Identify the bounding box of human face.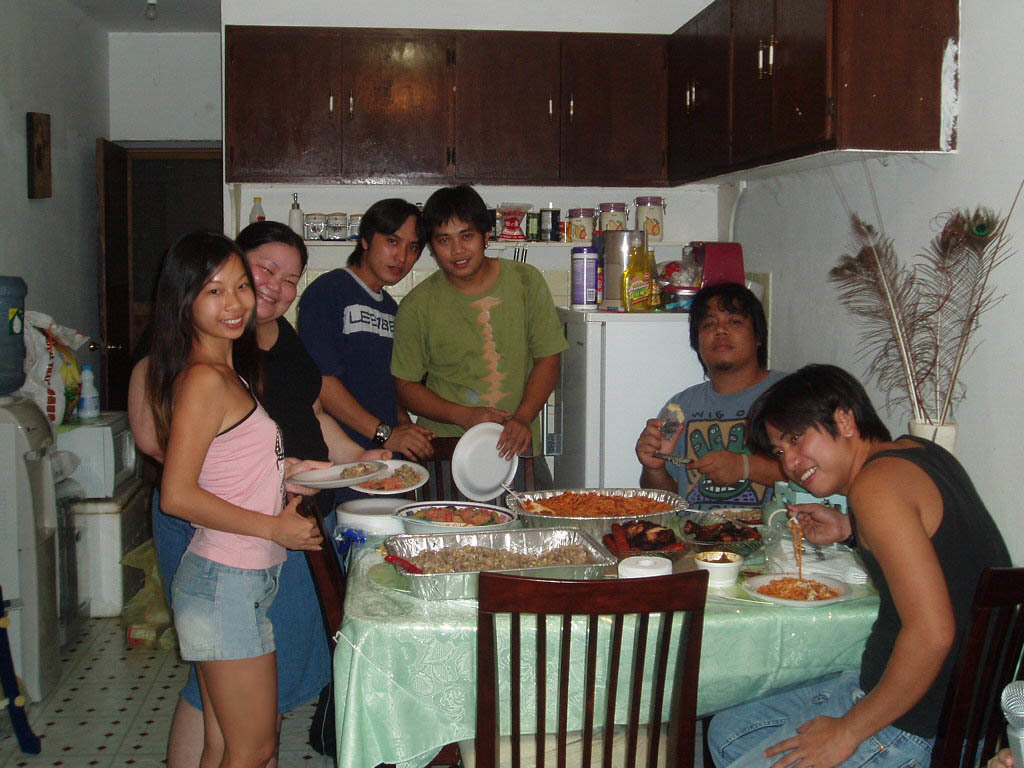
select_region(767, 419, 853, 494).
